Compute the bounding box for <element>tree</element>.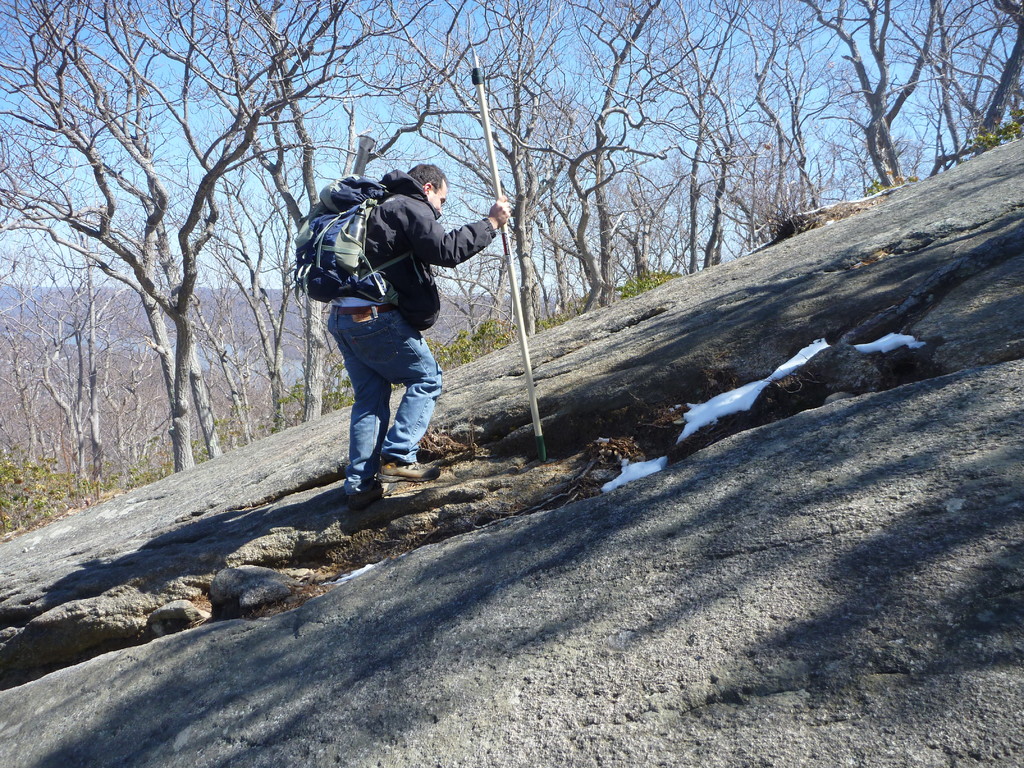
857,0,1023,186.
